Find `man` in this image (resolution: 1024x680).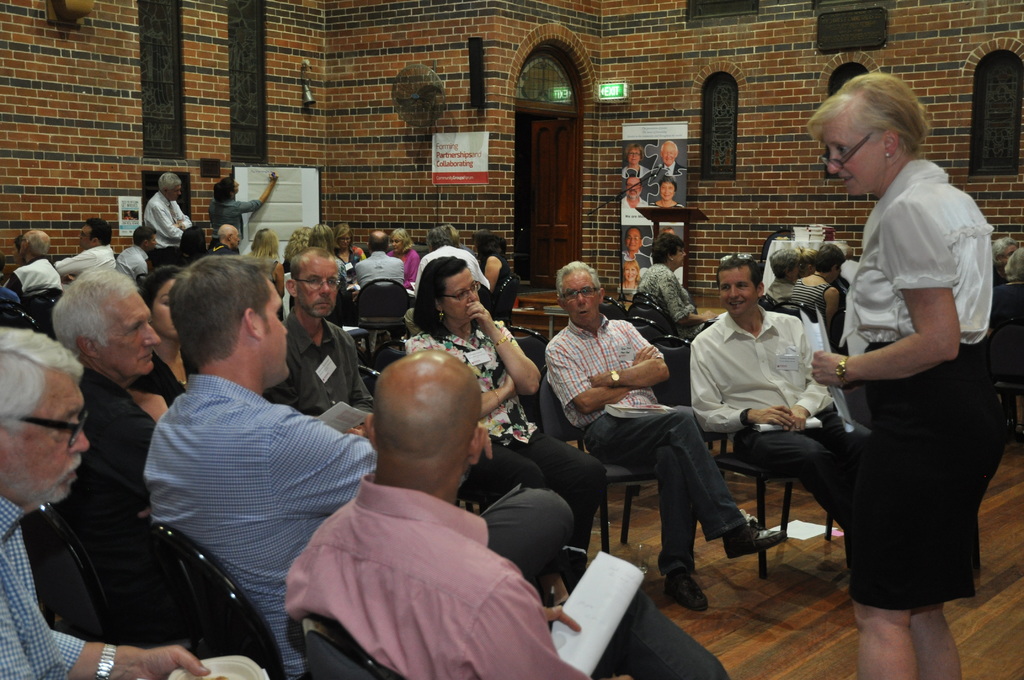
[269,341,748,679].
